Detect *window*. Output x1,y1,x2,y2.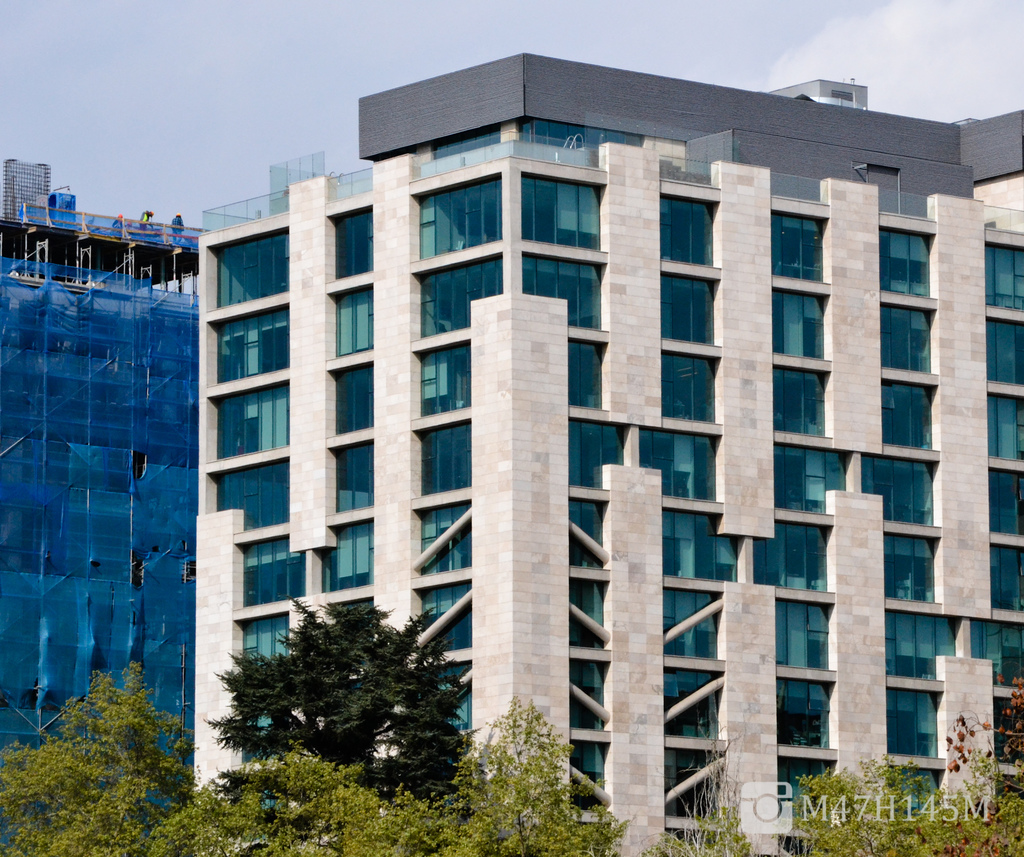
885,529,934,607.
